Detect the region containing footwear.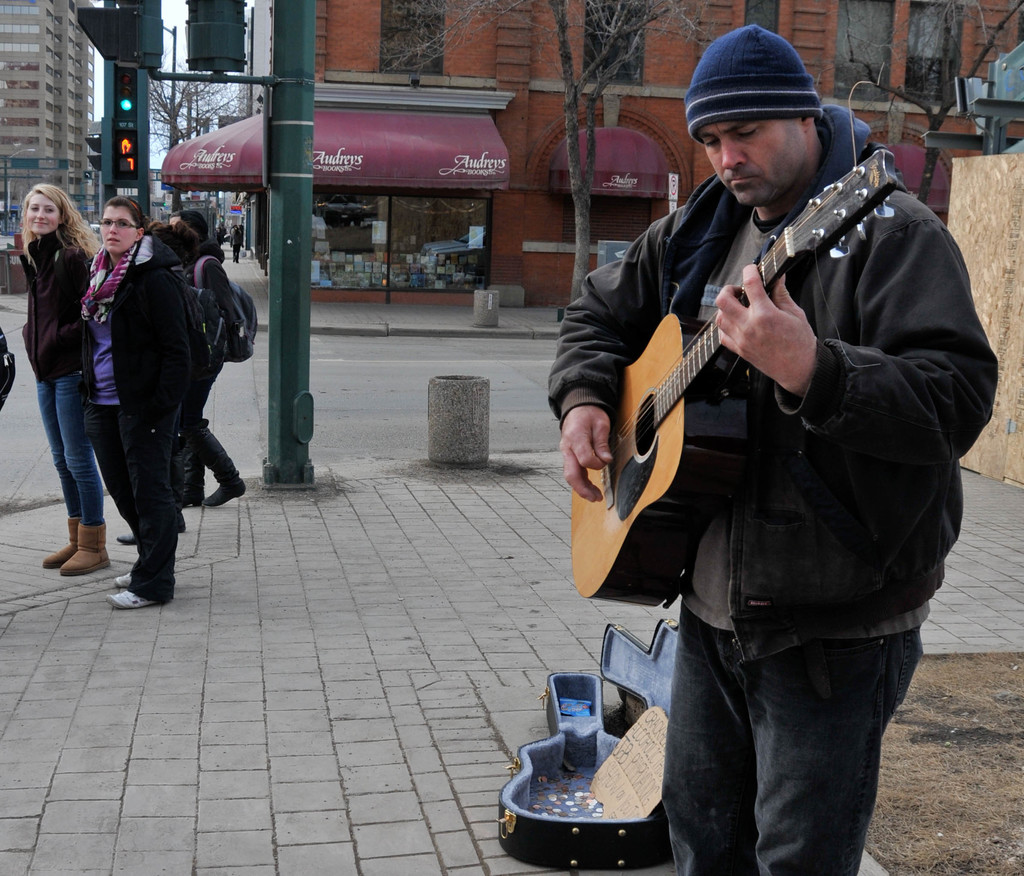
115/531/140/545.
